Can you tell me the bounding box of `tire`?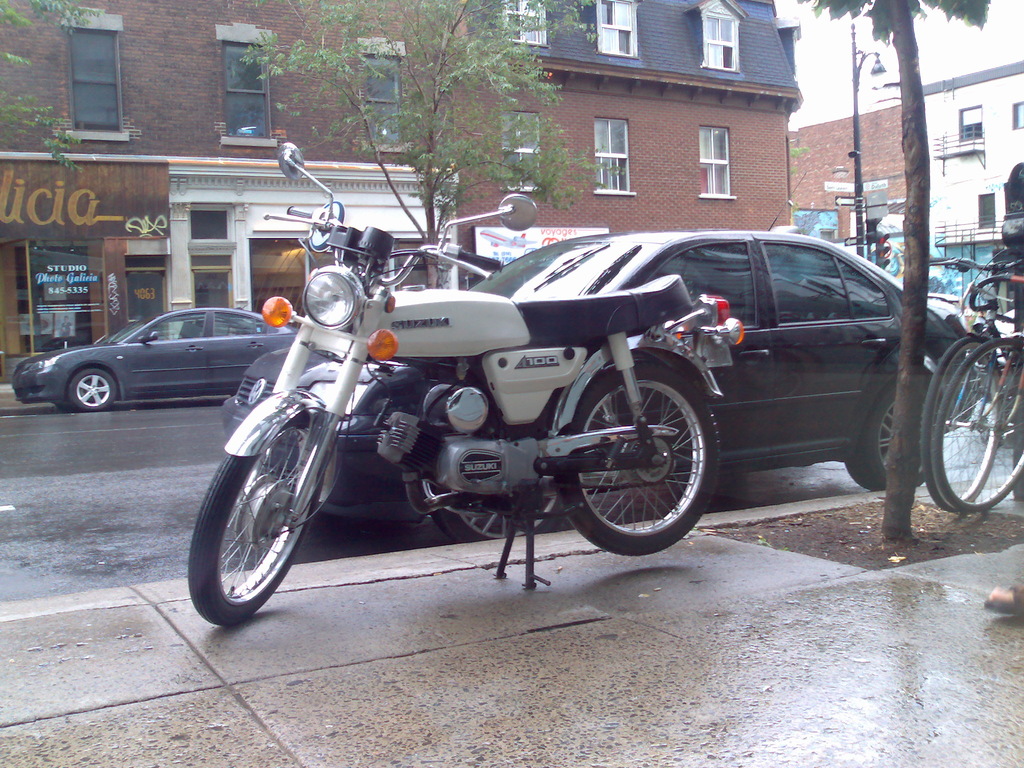
68, 371, 115, 410.
